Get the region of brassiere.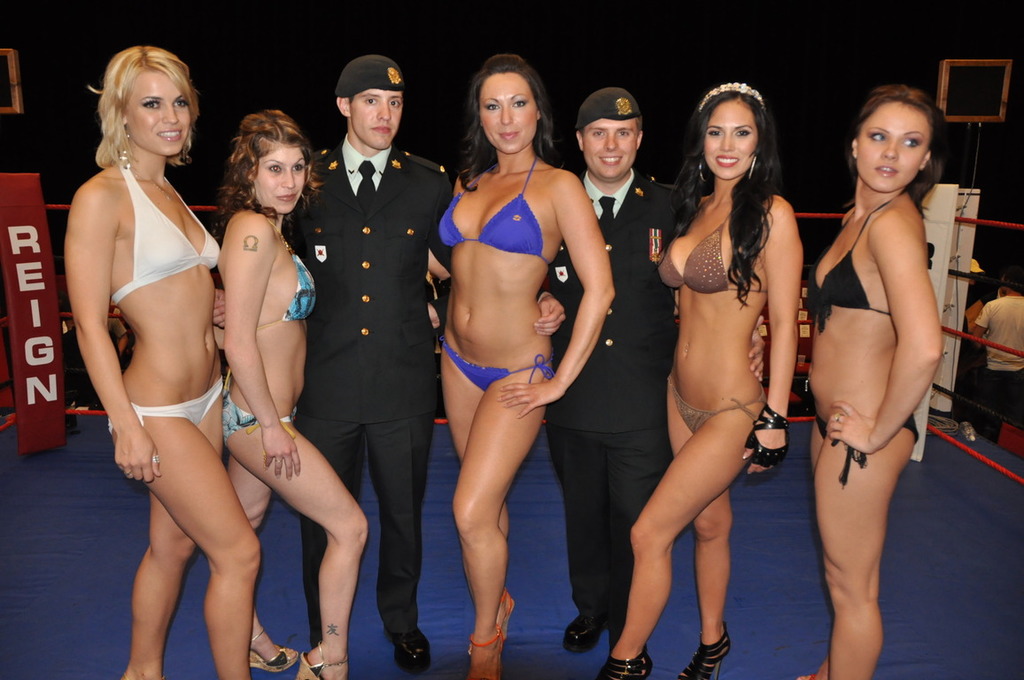
805,191,902,333.
